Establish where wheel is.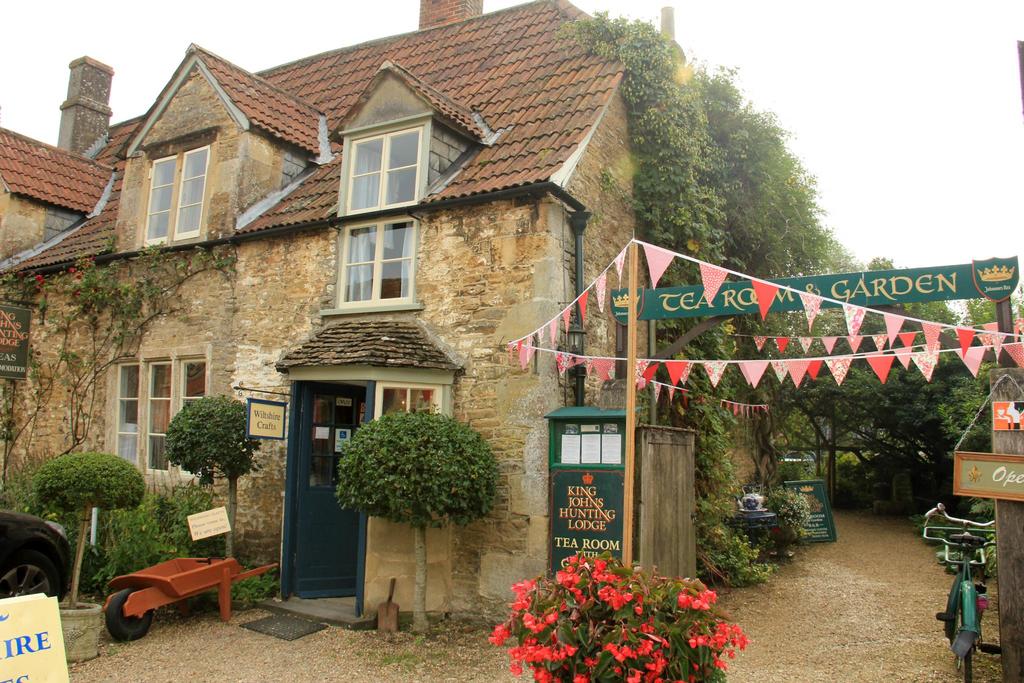
Established at {"left": 106, "top": 588, "right": 154, "bottom": 643}.
